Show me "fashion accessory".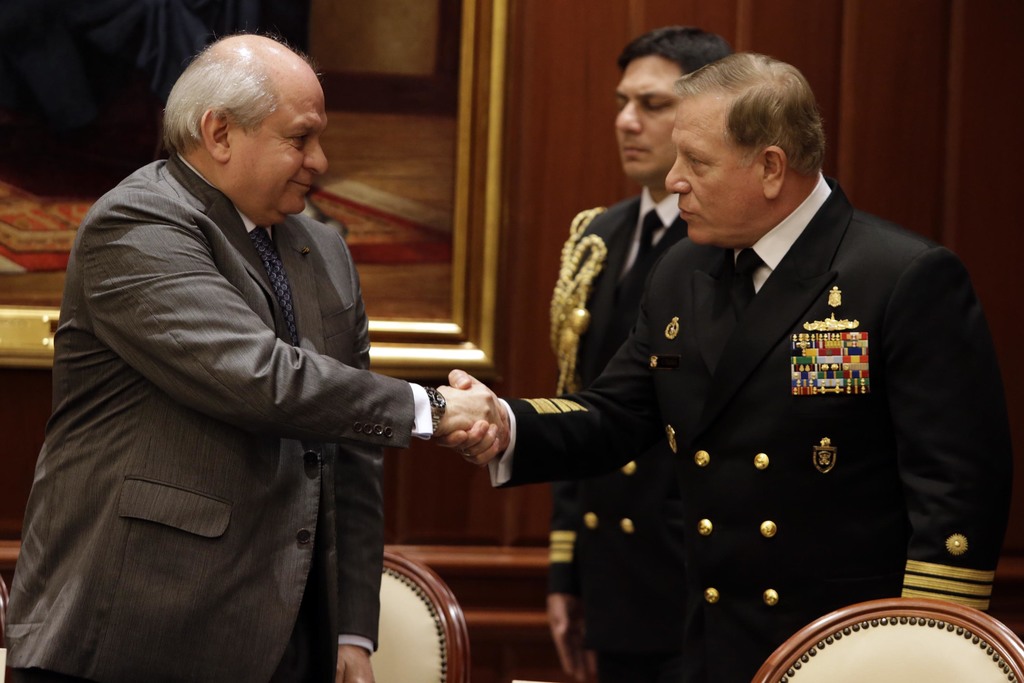
"fashion accessory" is here: [x1=632, y1=211, x2=663, y2=267].
